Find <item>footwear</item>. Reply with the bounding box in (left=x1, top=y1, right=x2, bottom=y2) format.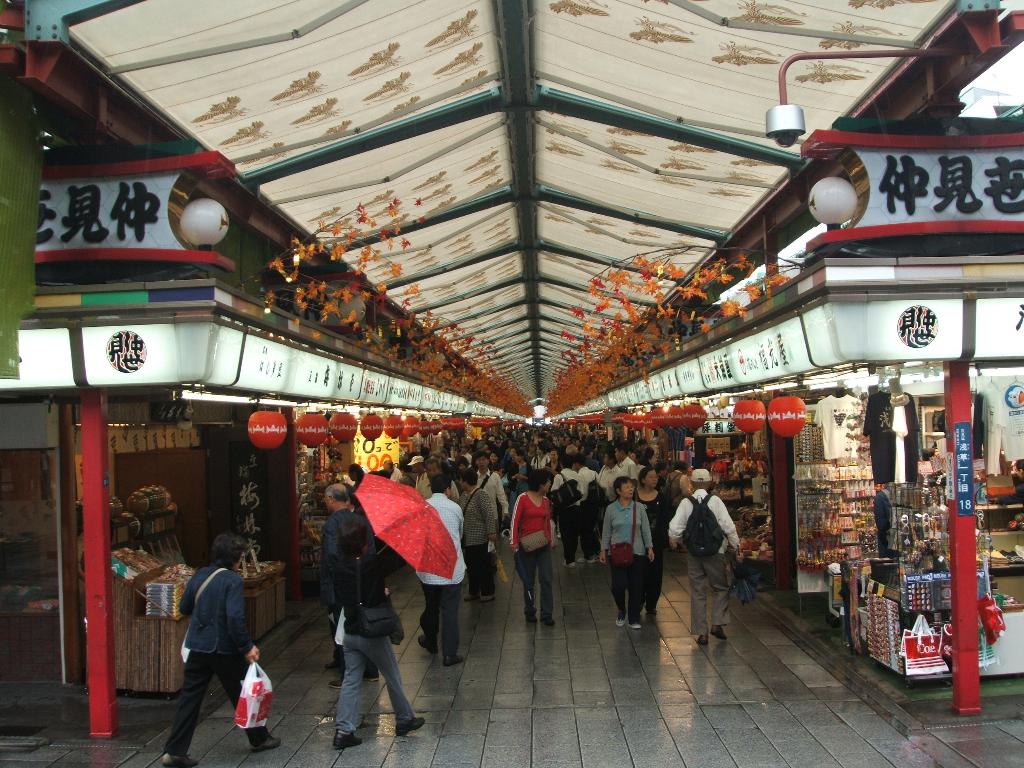
(left=327, top=659, right=346, bottom=669).
